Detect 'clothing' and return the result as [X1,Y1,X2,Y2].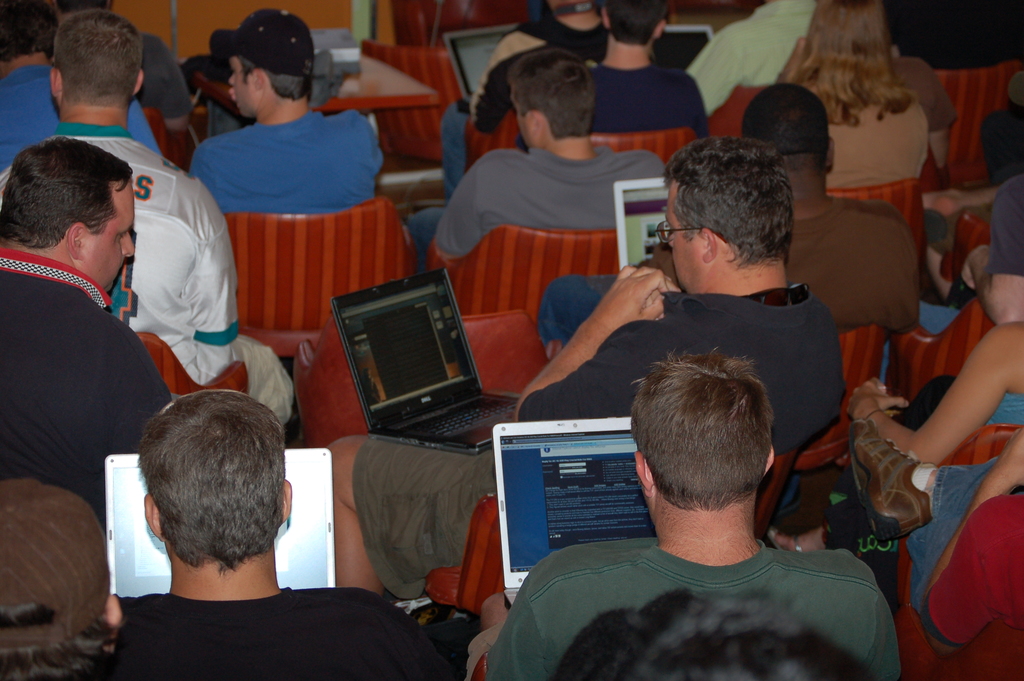
[412,136,675,270].
